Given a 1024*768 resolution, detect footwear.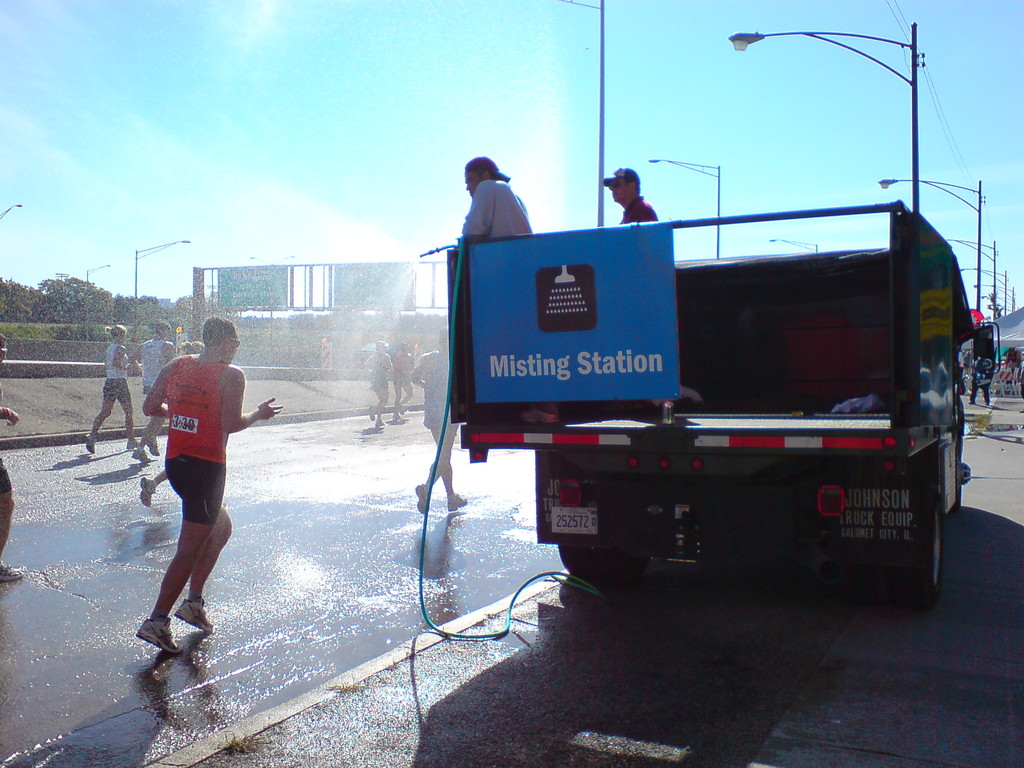
<box>411,483,435,518</box>.
